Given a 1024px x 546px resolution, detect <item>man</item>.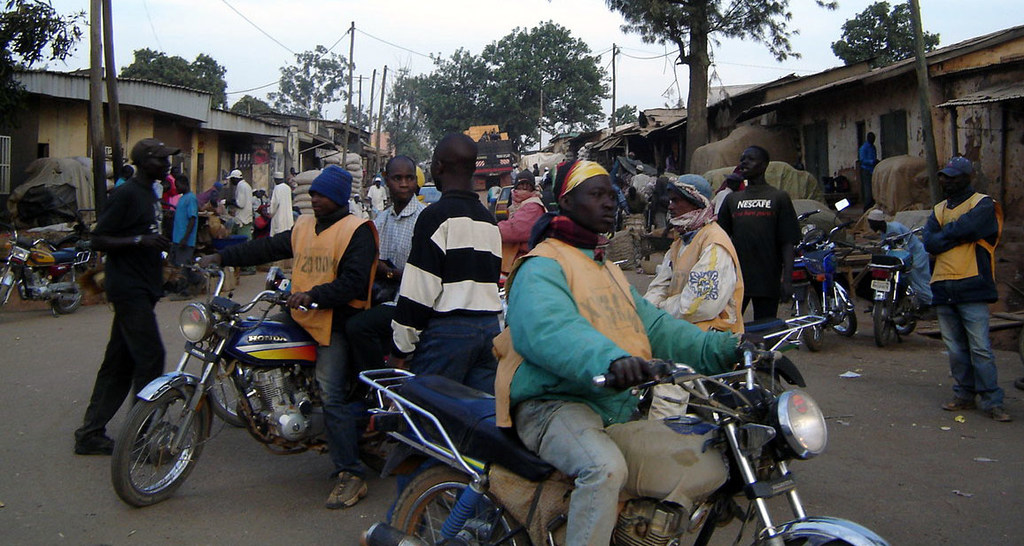
857:129:882:205.
